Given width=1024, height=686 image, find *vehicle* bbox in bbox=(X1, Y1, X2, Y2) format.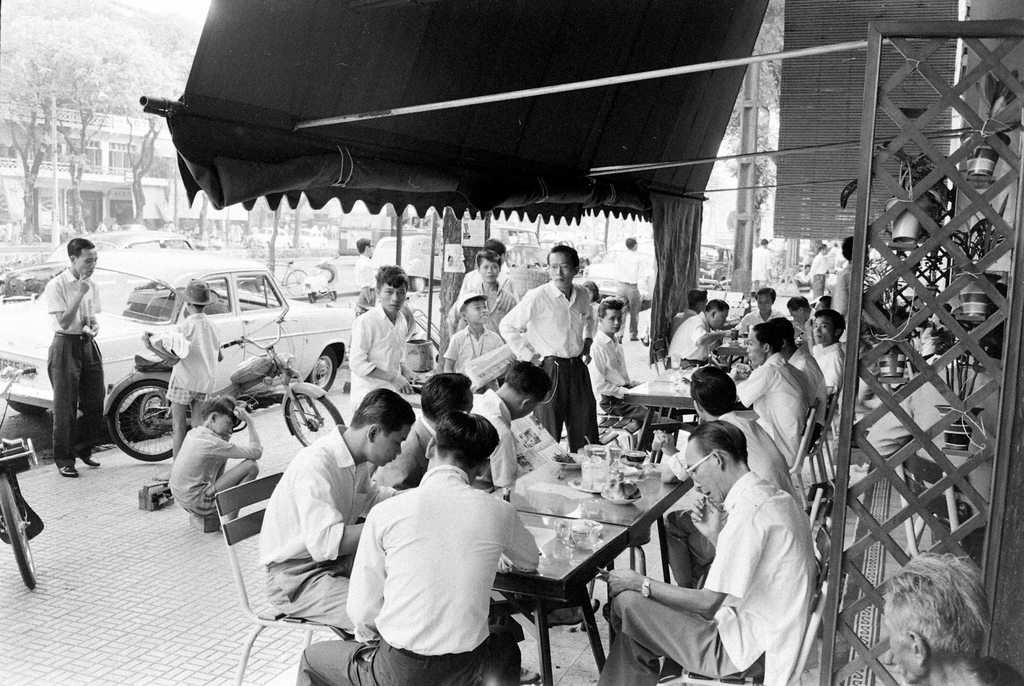
bbox=(692, 243, 731, 288).
